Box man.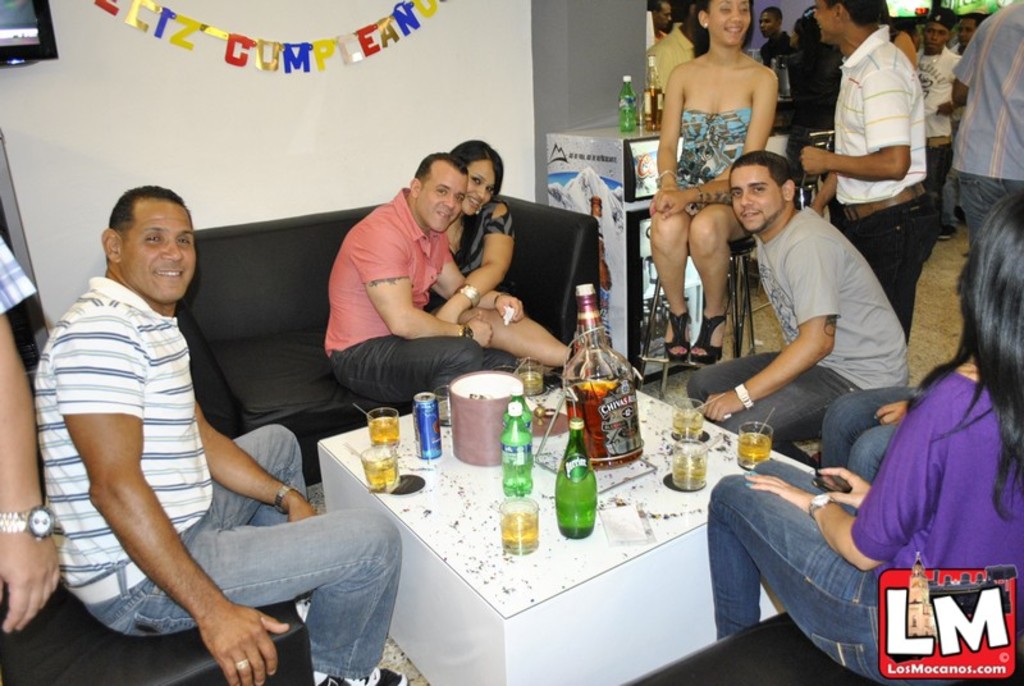
(644, 0, 713, 105).
